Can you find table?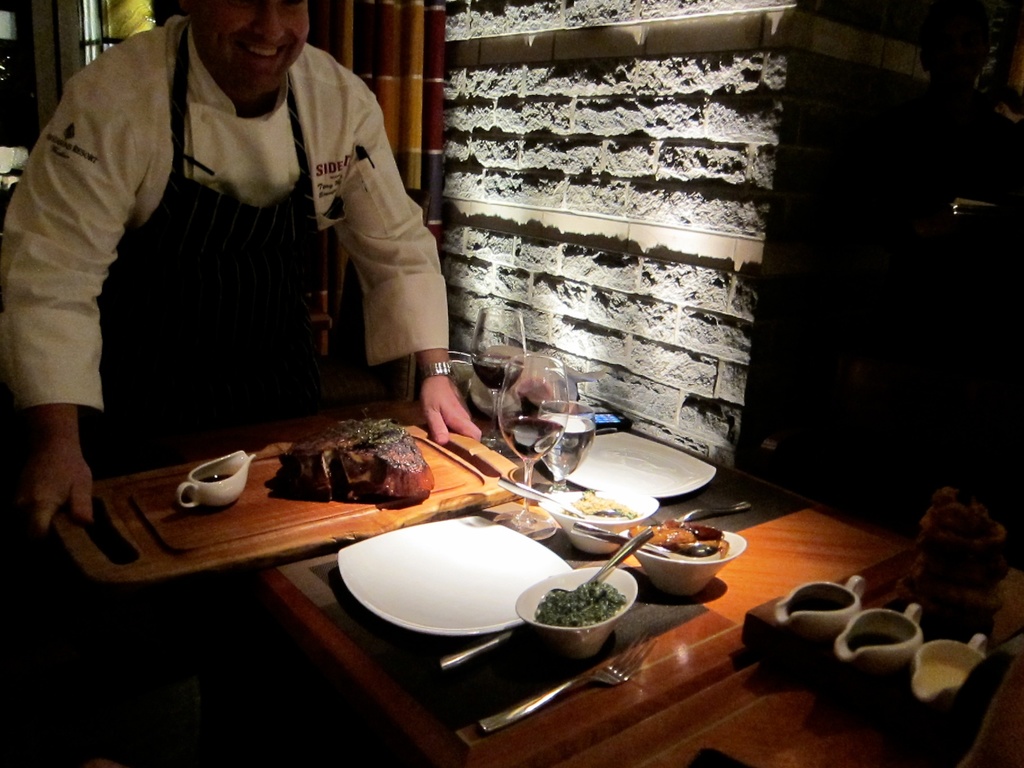
Yes, bounding box: locate(268, 510, 1023, 767).
